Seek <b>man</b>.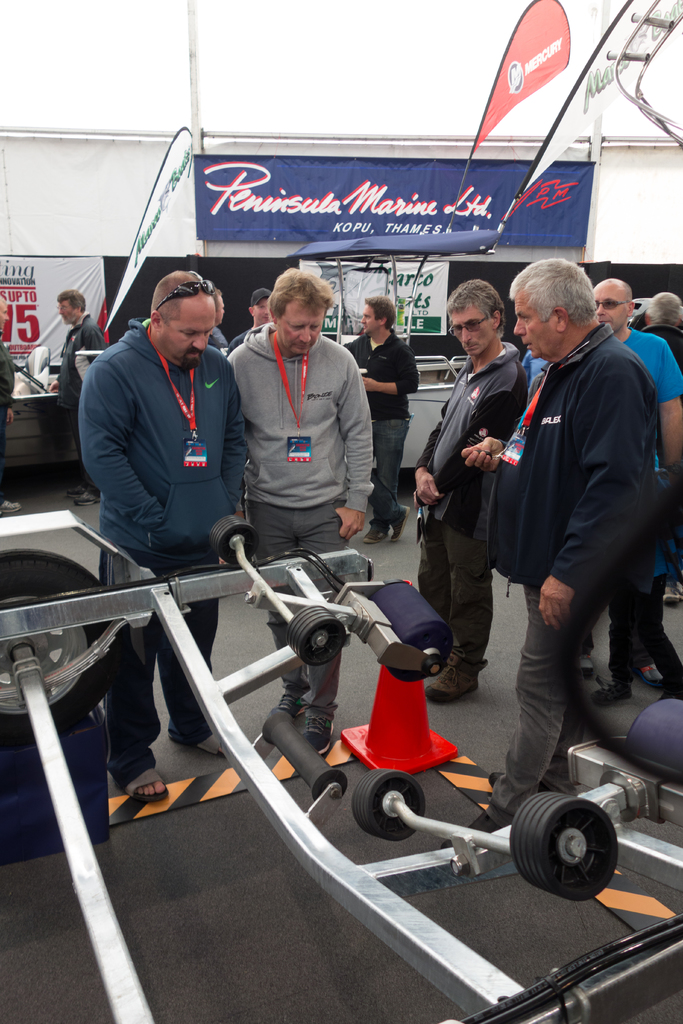
<bbox>46, 293, 99, 377</bbox>.
